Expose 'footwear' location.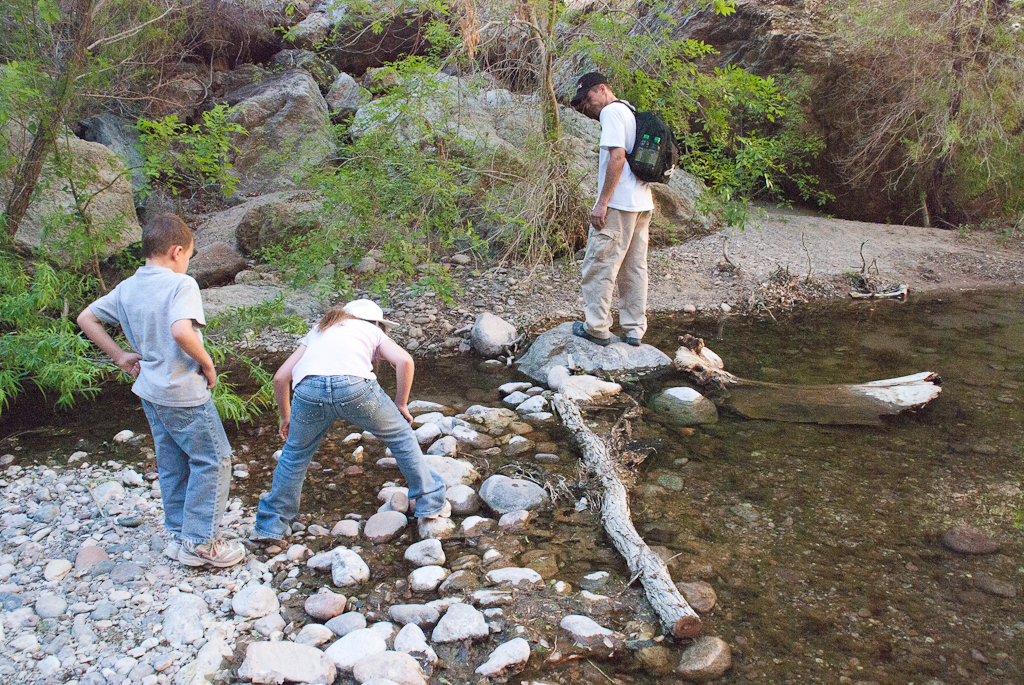
Exposed at [573,321,606,345].
